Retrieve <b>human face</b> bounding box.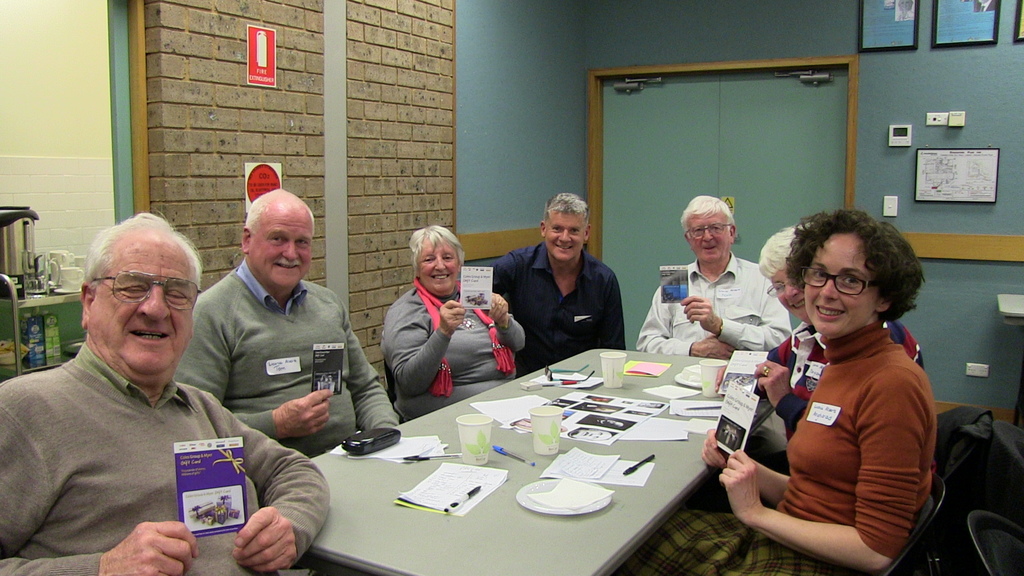
Bounding box: bbox=[249, 198, 313, 294].
